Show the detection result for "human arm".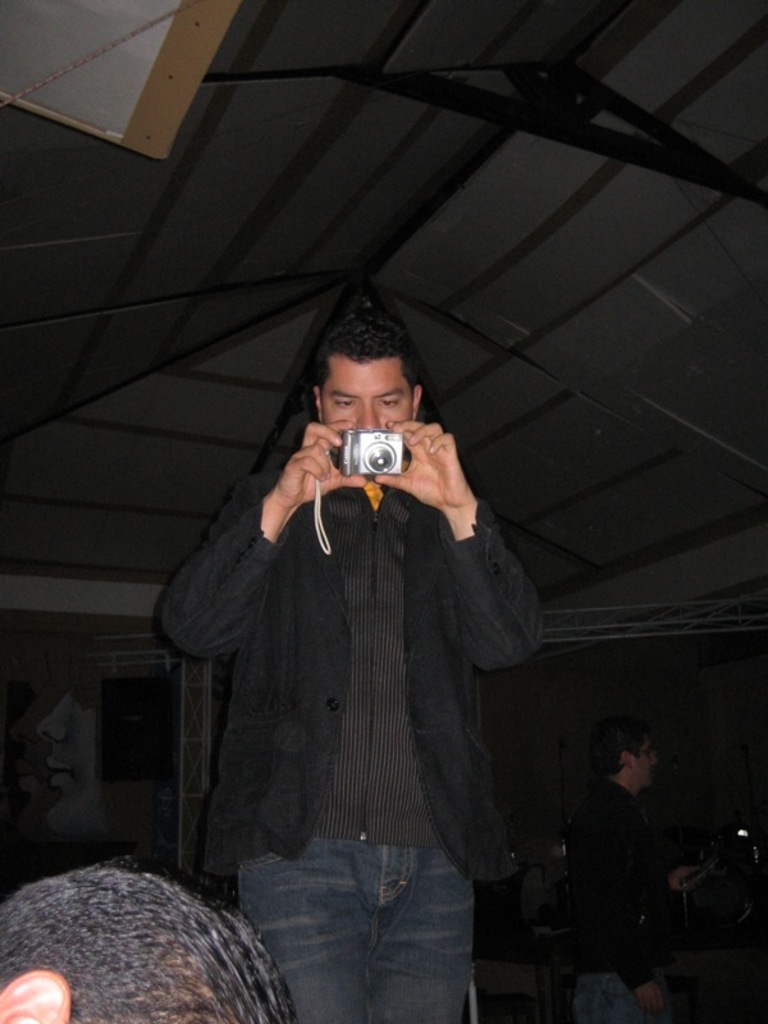
(left=657, top=845, right=710, bottom=902).
